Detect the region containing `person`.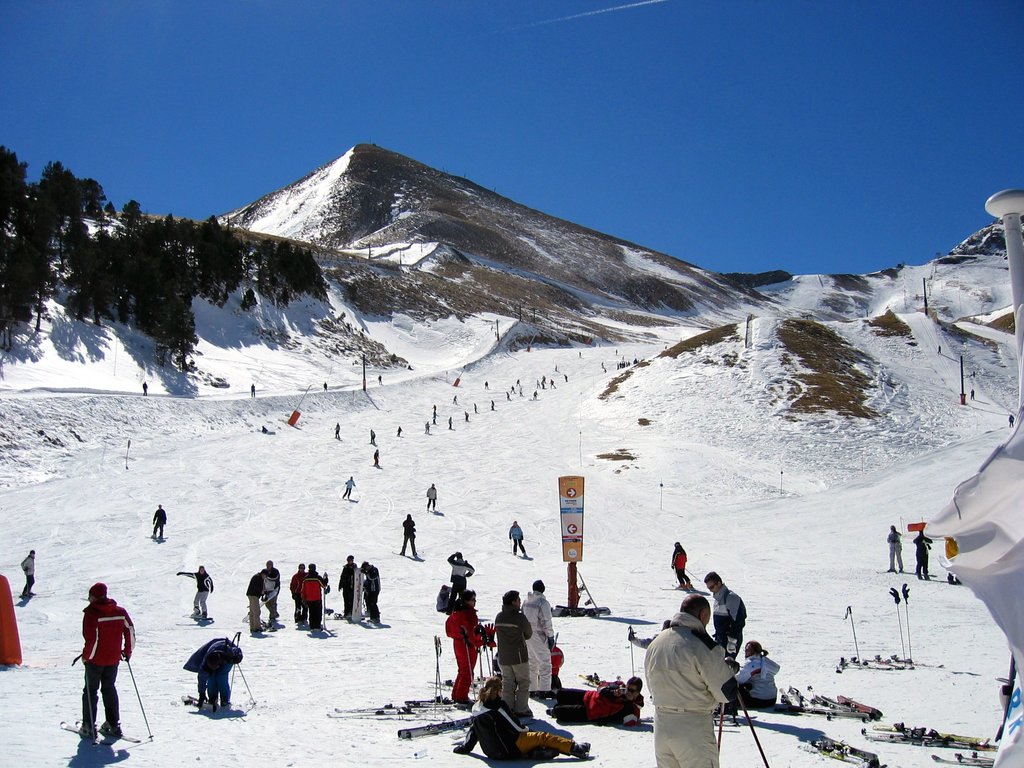
495:590:531:713.
